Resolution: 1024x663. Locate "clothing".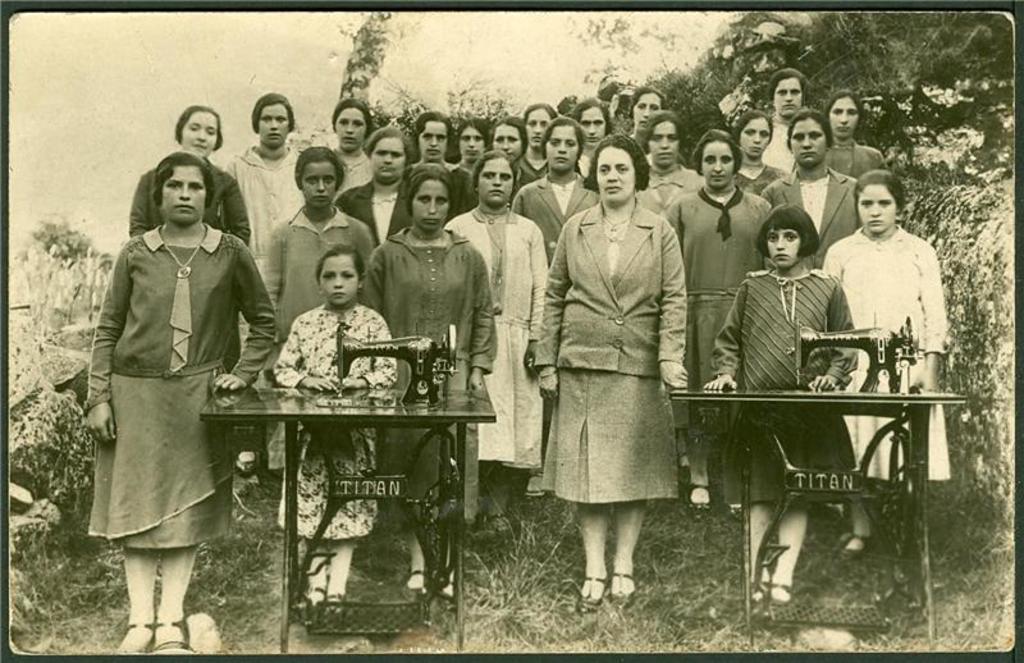
<box>712,269,859,508</box>.
